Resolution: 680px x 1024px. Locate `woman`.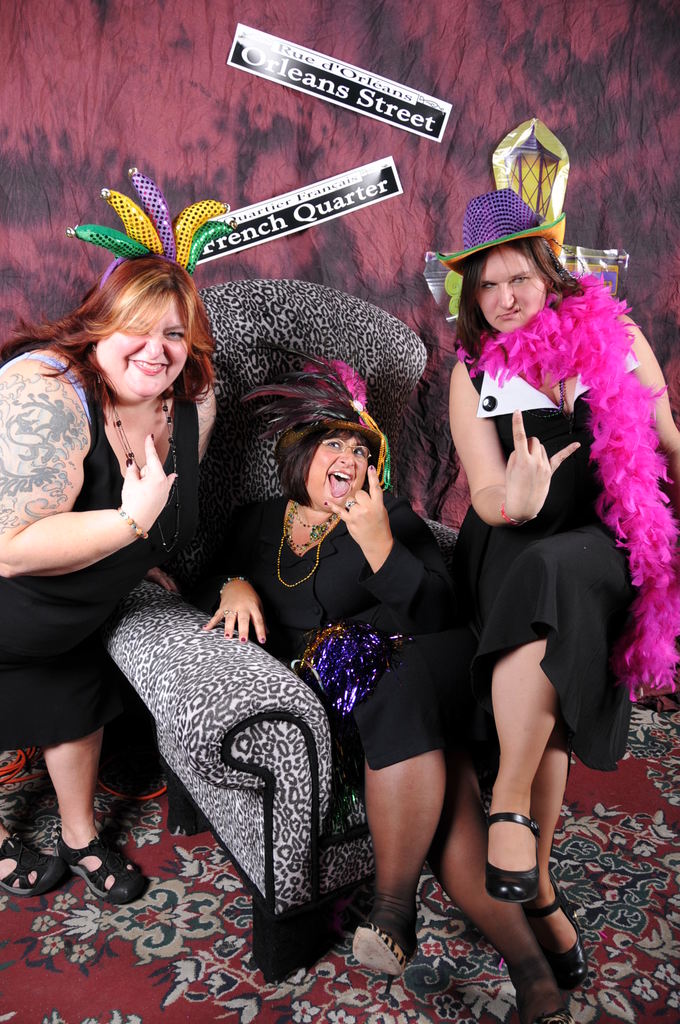
locate(444, 183, 679, 1004).
